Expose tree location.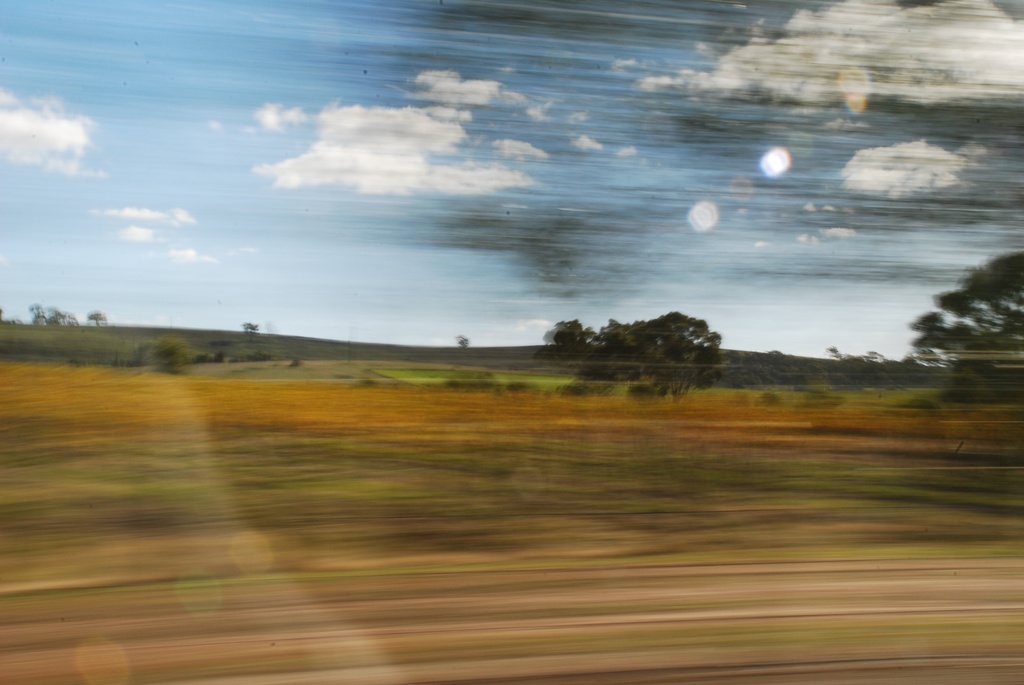
Exposed at 455/331/468/347.
